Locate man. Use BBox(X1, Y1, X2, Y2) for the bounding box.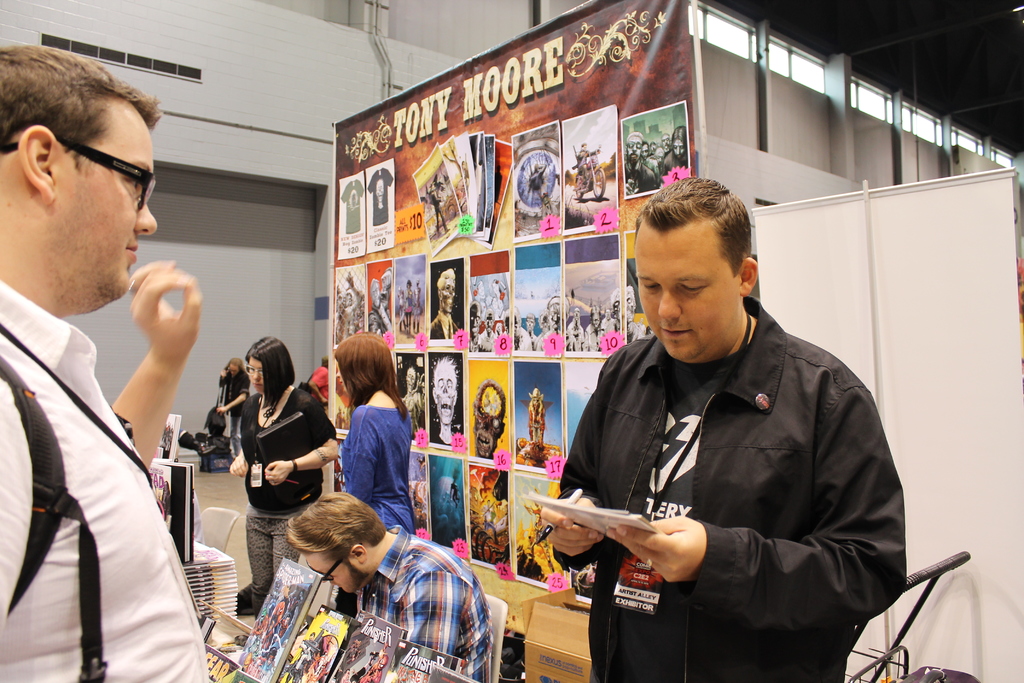
BBox(221, 359, 250, 458).
